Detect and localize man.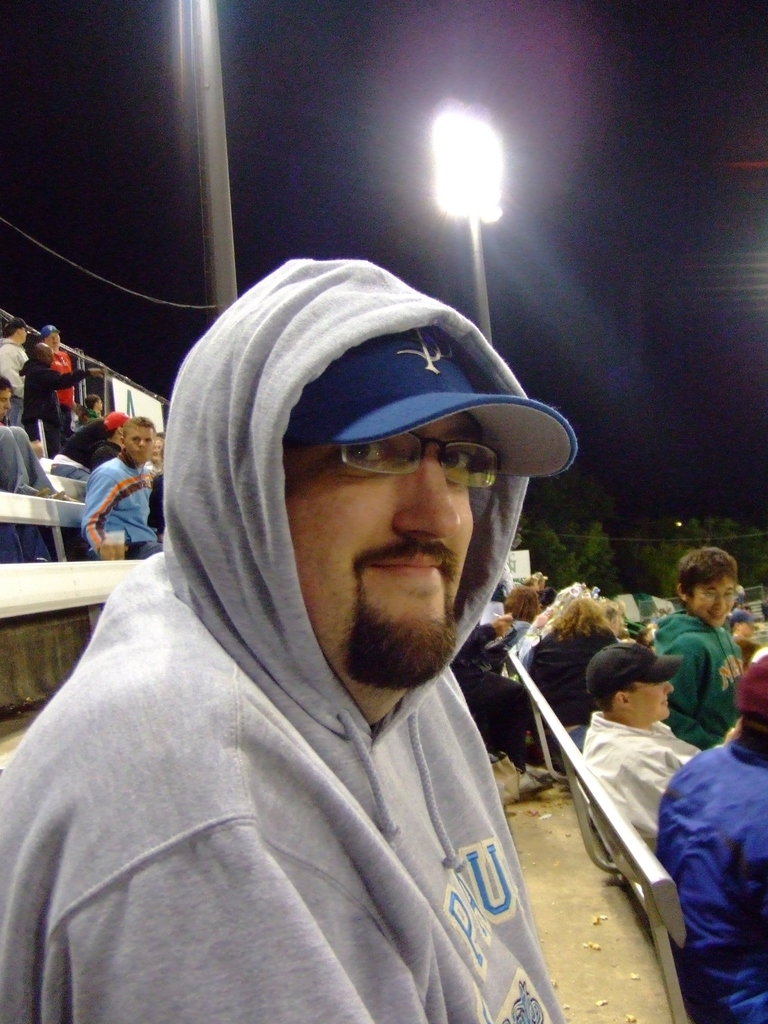
Localized at Rect(21, 340, 107, 435).
